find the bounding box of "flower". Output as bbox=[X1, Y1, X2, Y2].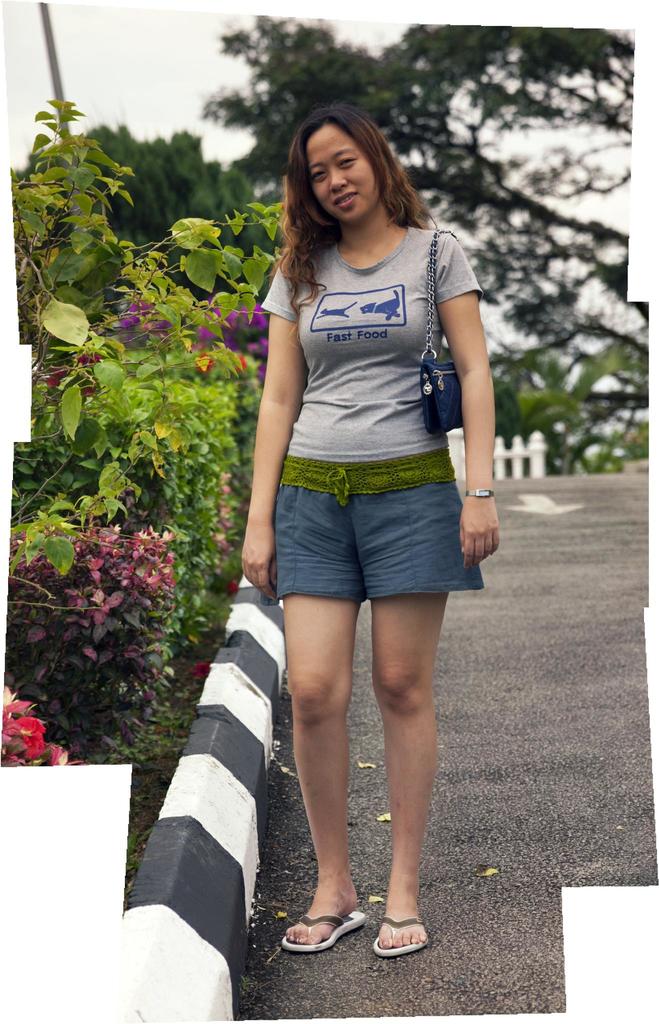
bbox=[0, 717, 9, 748].
